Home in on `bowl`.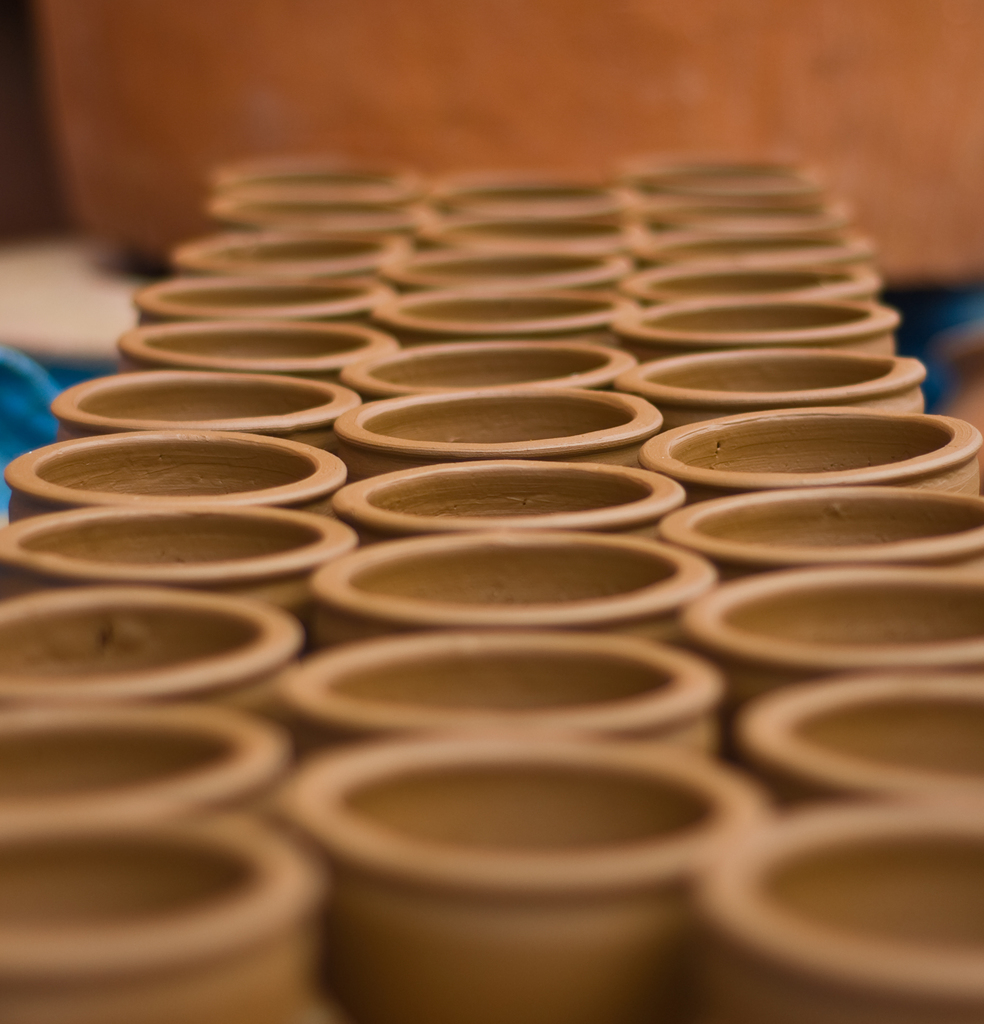
Homed in at (left=161, top=233, right=412, bottom=277).
